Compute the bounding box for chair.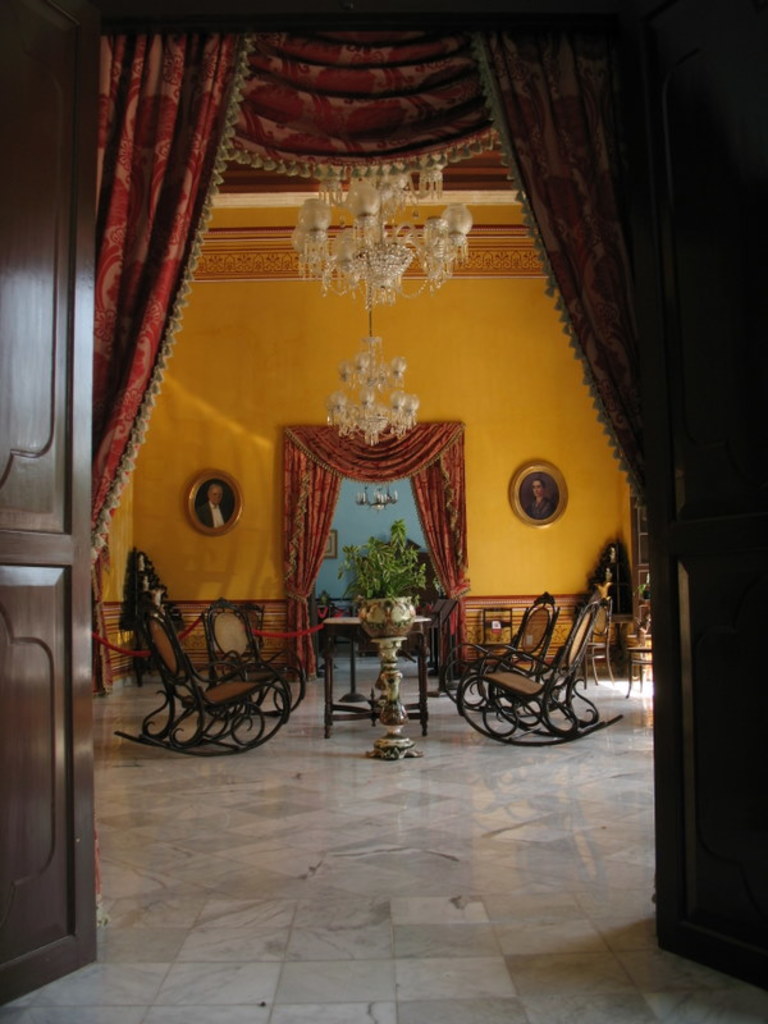
434 590 563 705.
